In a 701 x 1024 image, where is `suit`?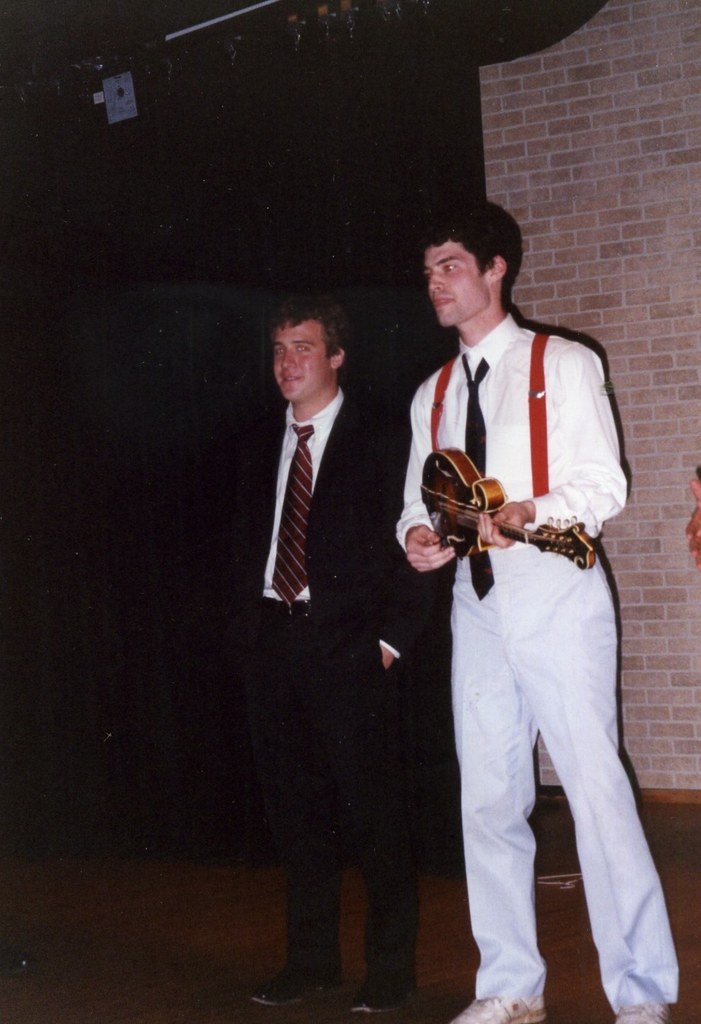
<box>218,388,405,659</box>.
